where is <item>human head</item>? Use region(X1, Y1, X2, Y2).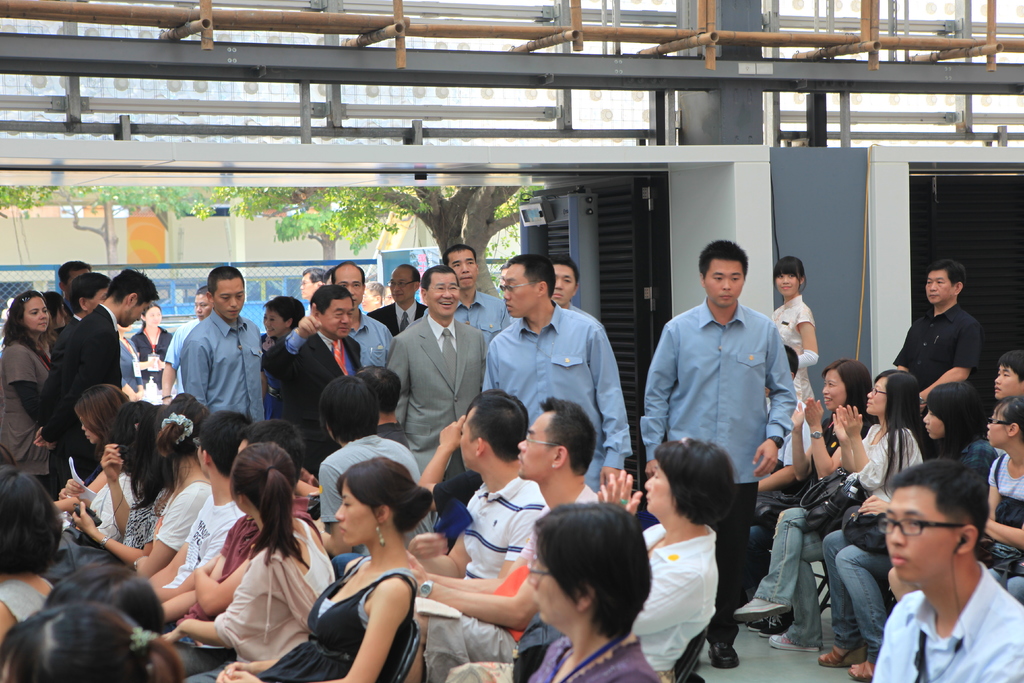
region(260, 296, 301, 341).
